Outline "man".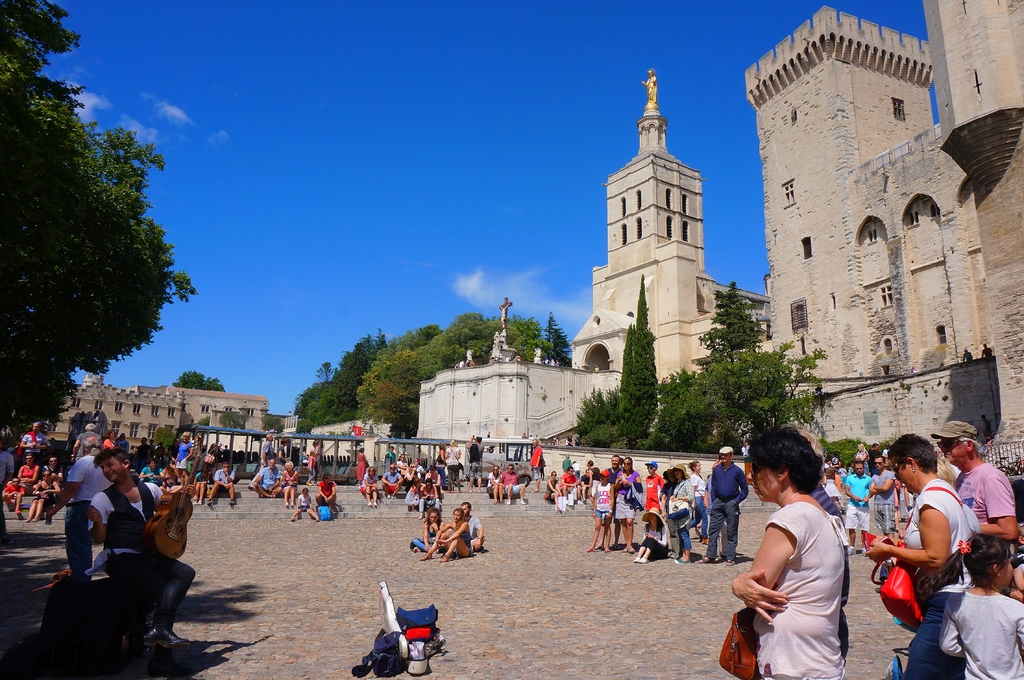
Outline: detection(504, 464, 528, 505).
